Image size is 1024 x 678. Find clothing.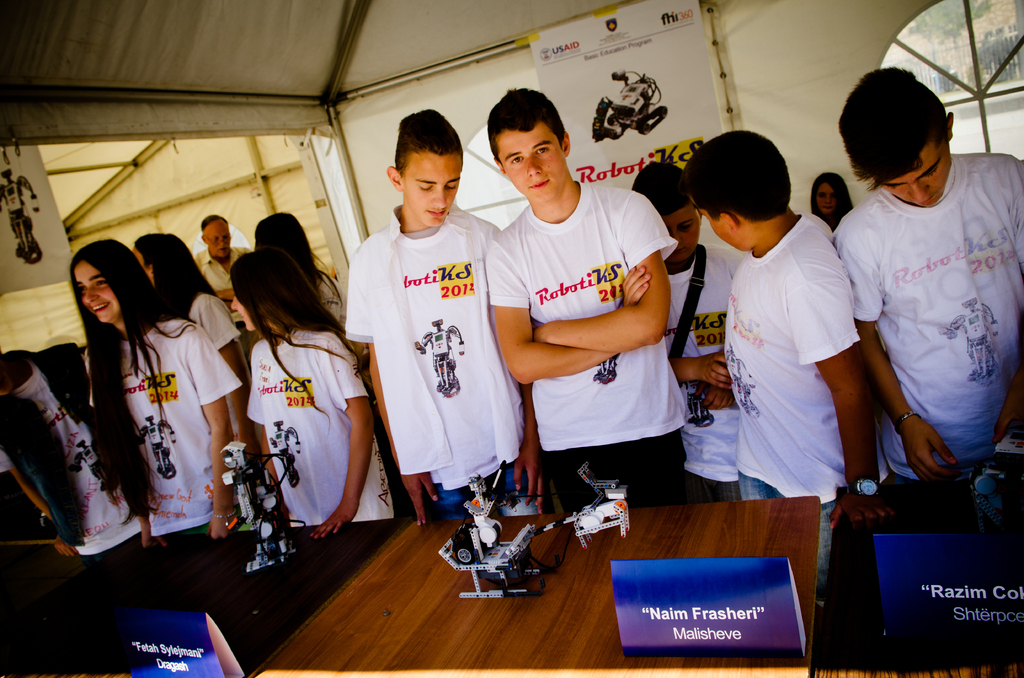
(left=0, top=352, right=152, bottom=598).
